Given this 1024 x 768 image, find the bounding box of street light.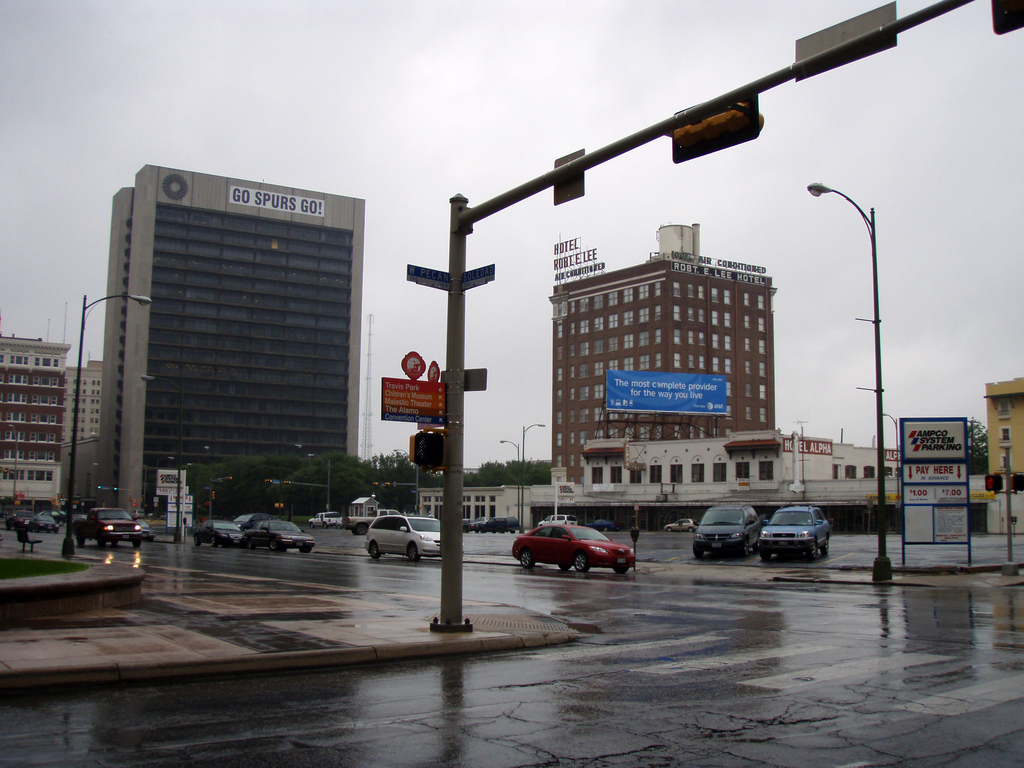
bbox=(495, 439, 521, 528).
